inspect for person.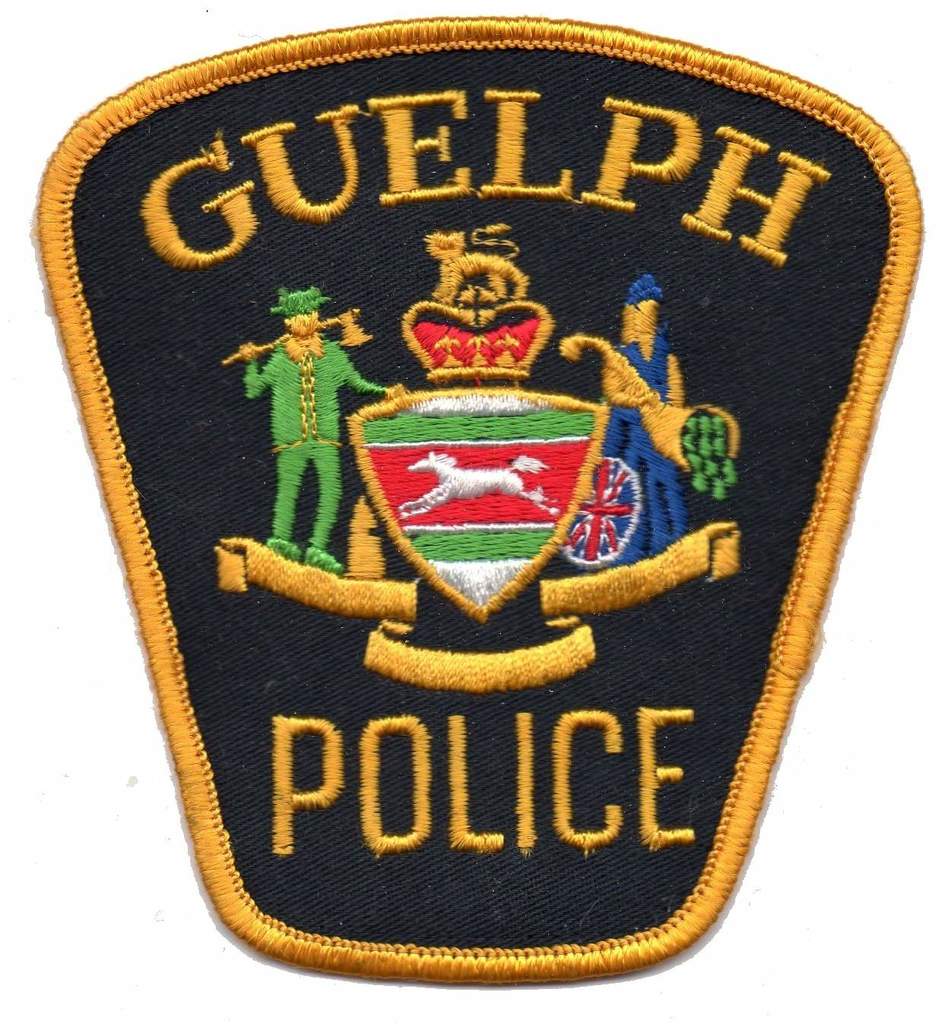
Inspection: l=243, t=284, r=407, b=566.
